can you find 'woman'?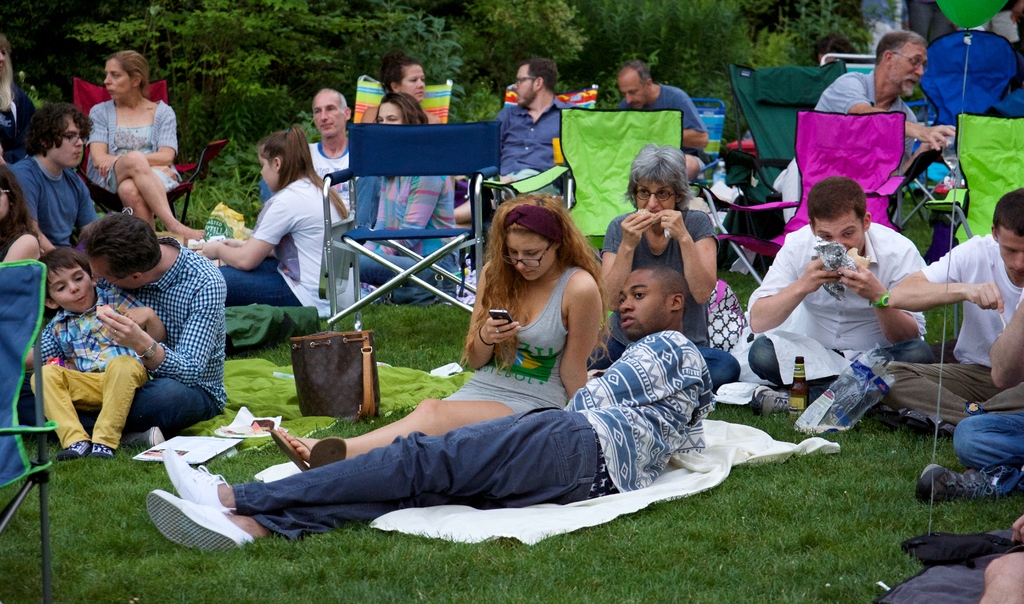
Yes, bounding box: region(67, 42, 184, 245).
